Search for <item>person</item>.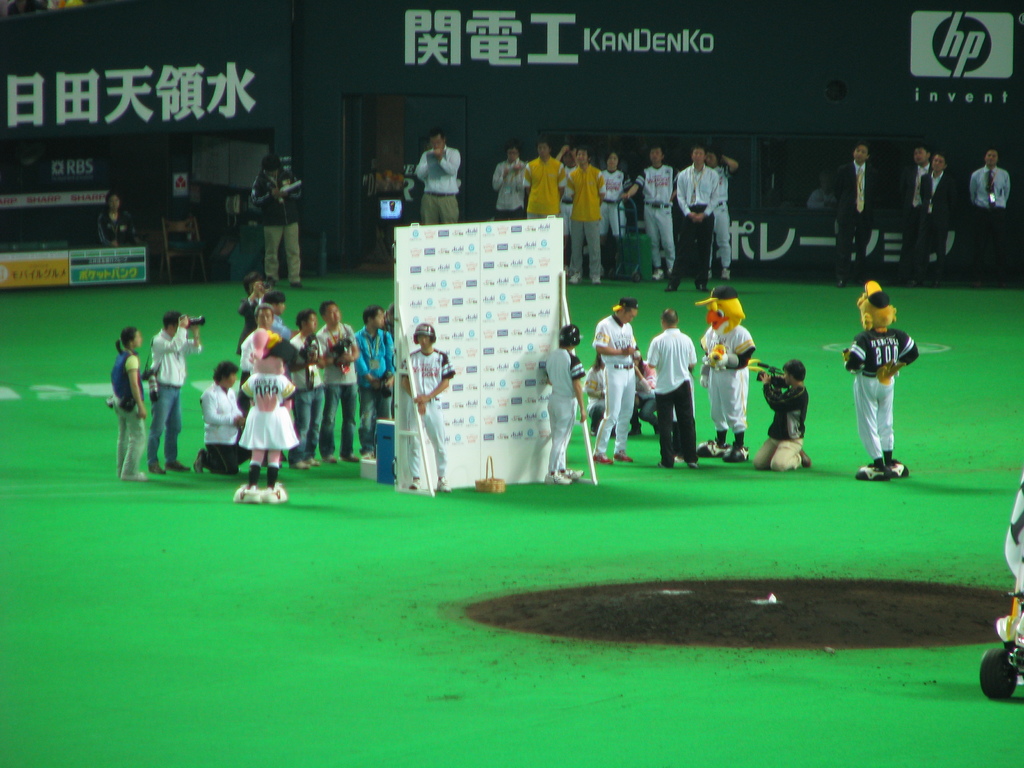
Found at {"left": 515, "top": 137, "right": 566, "bottom": 218}.
